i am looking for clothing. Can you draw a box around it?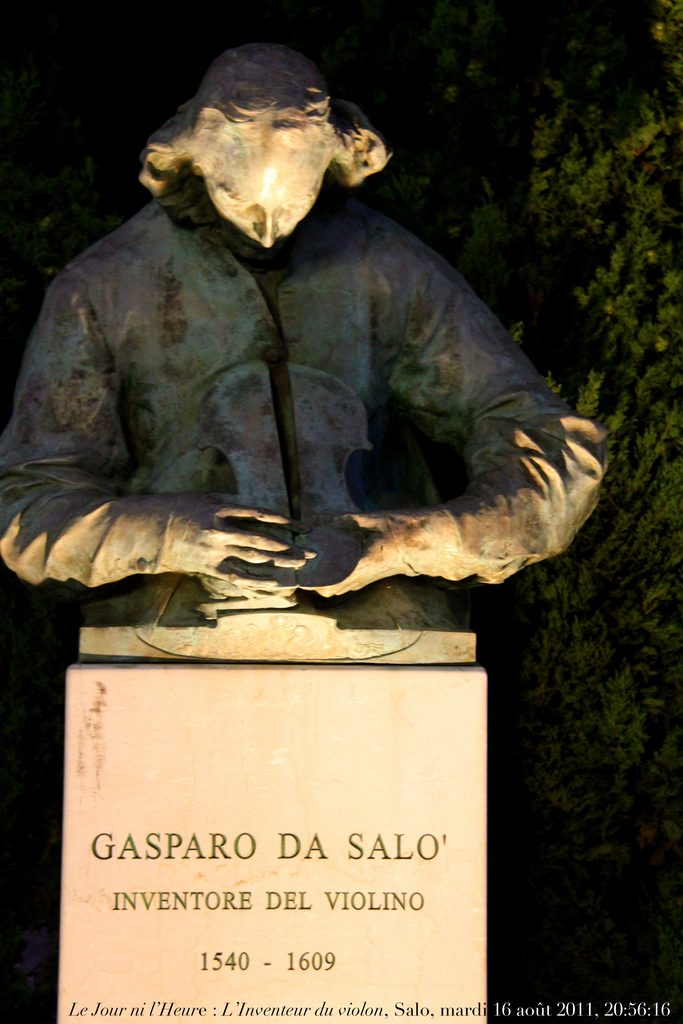
Sure, the bounding box is (left=0, top=174, right=611, bottom=650).
